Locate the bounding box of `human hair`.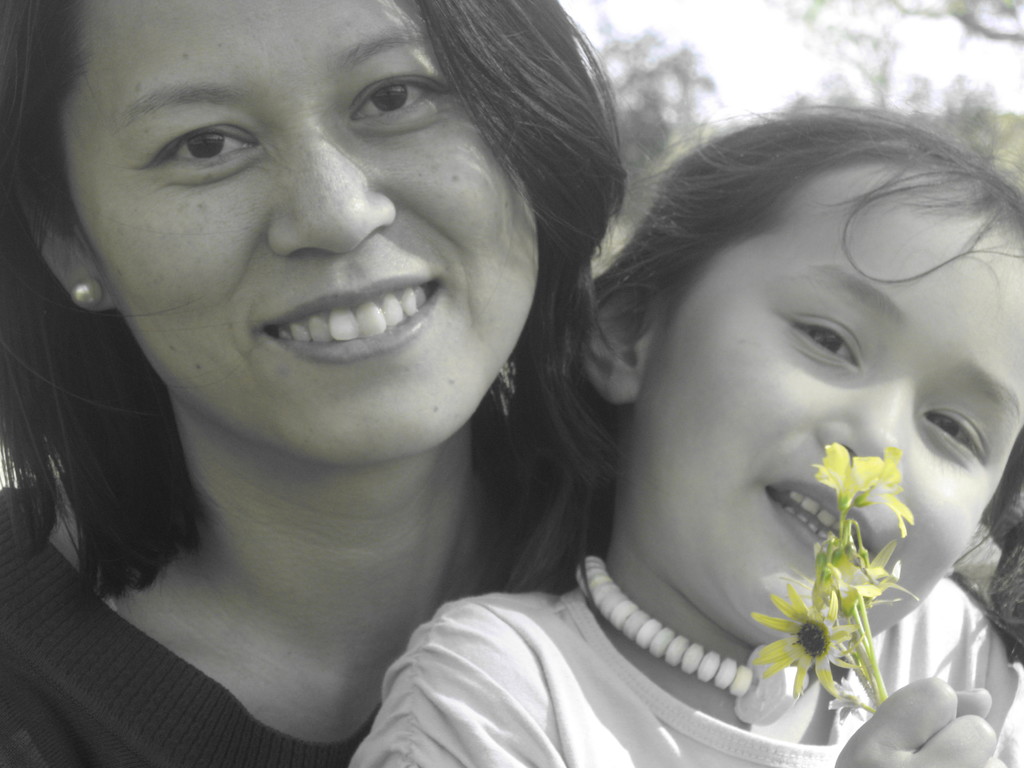
Bounding box: bbox(580, 97, 1023, 667).
